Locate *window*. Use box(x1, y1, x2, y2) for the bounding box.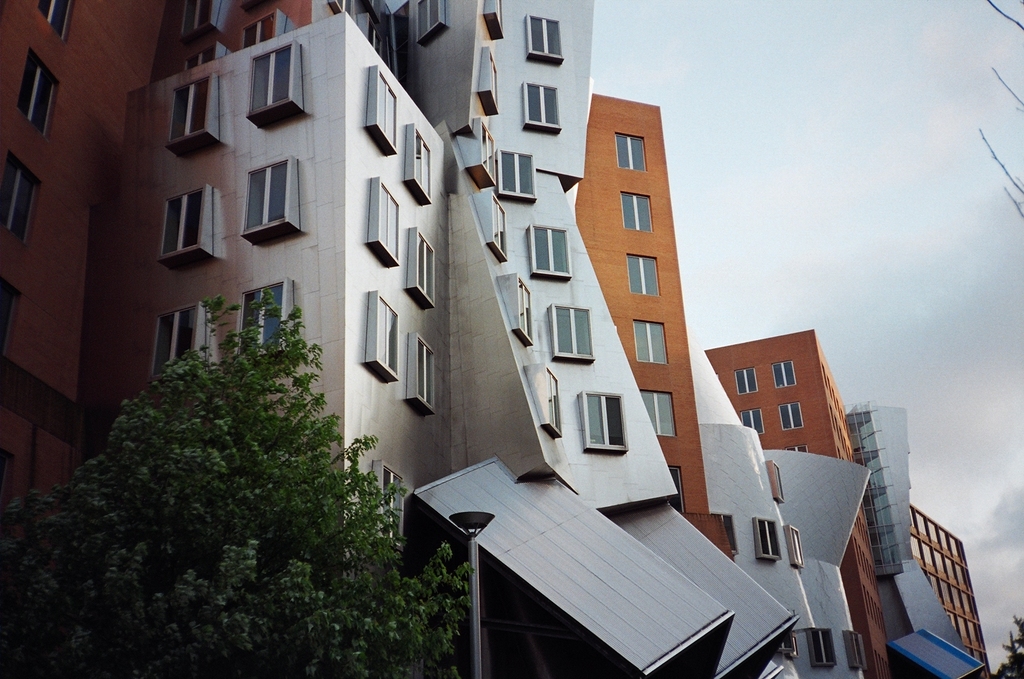
box(928, 574, 941, 600).
